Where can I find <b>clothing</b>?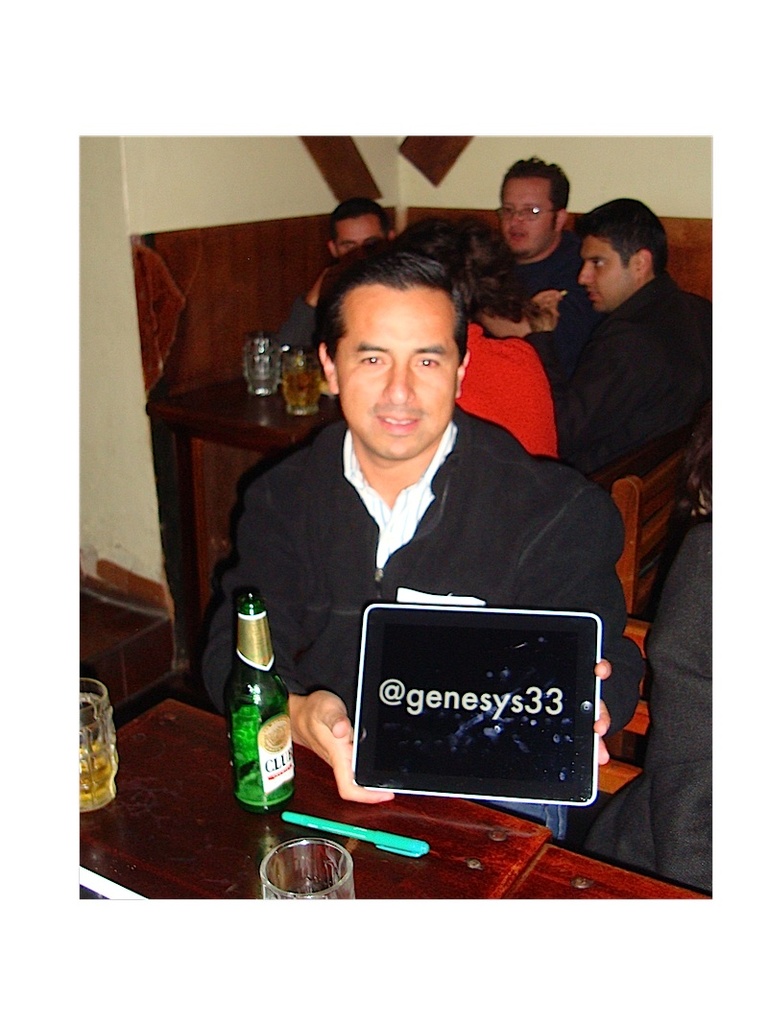
You can find it at <box>545,271,715,481</box>.
